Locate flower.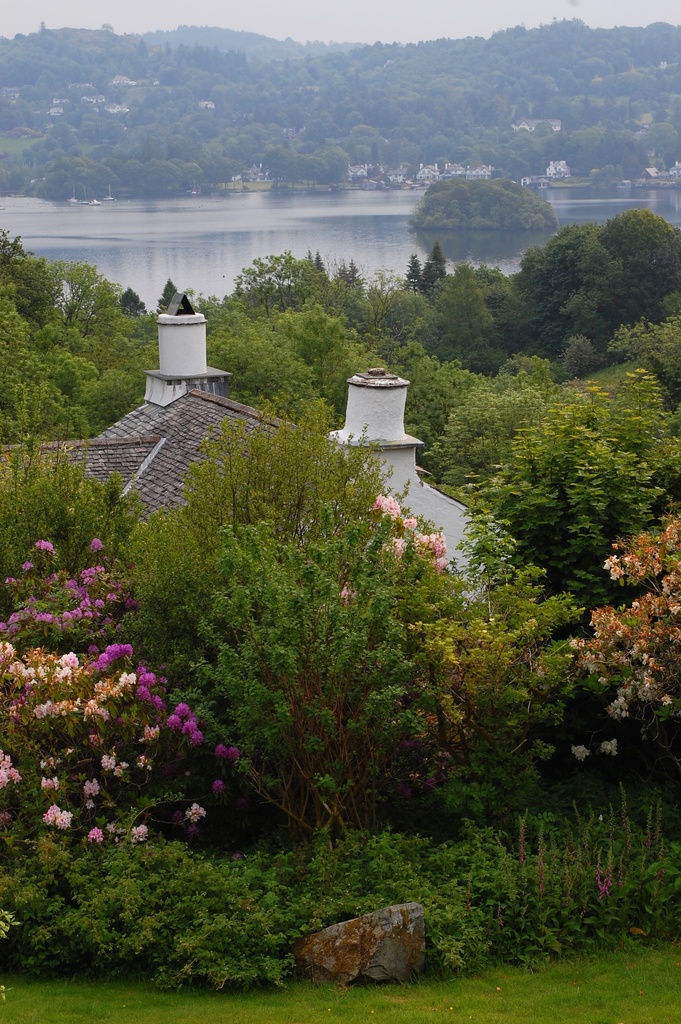
Bounding box: locate(636, 680, 657, 704).
